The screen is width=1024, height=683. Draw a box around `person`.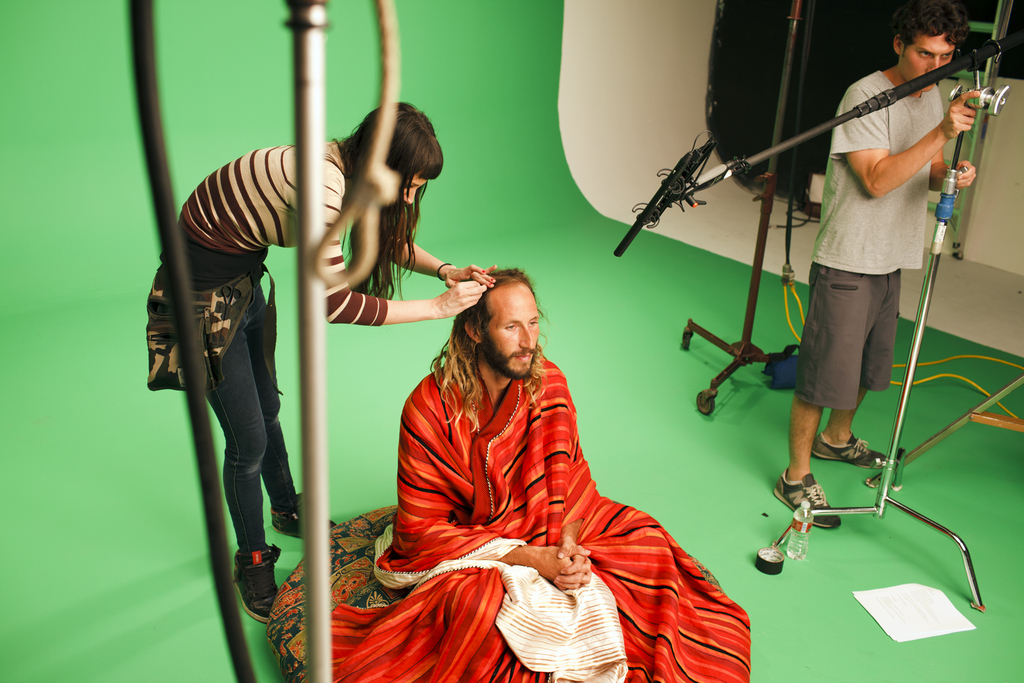
region(149, 99, 499, 623).
